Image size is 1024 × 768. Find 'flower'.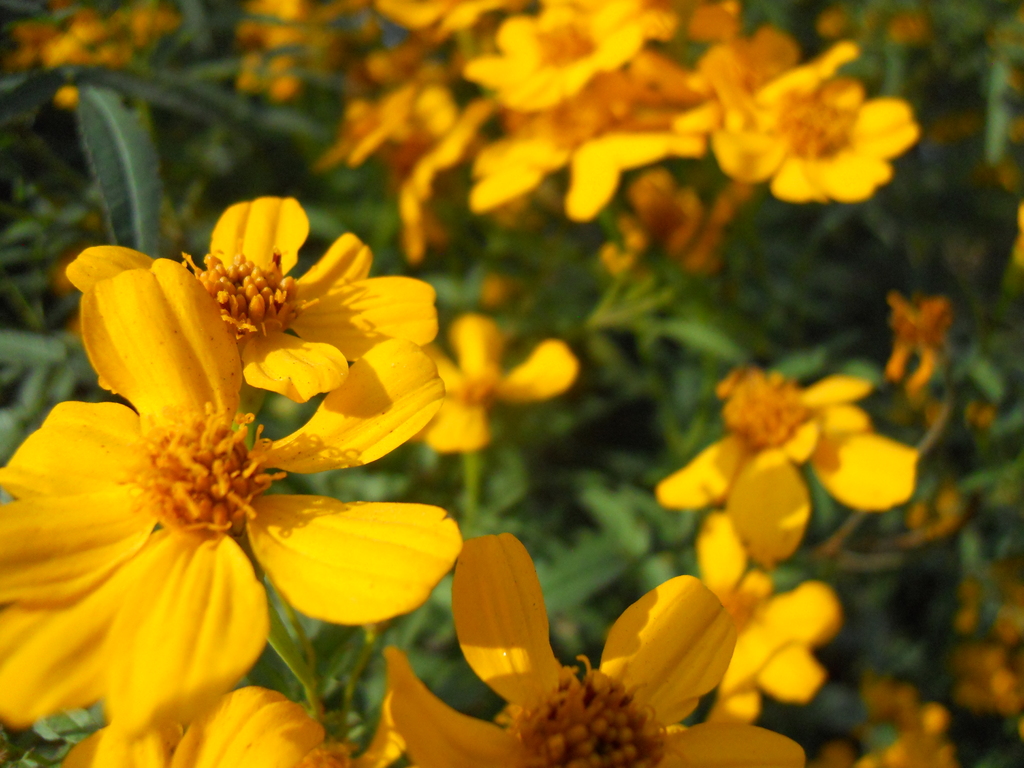
412, 315, 576, 451.
